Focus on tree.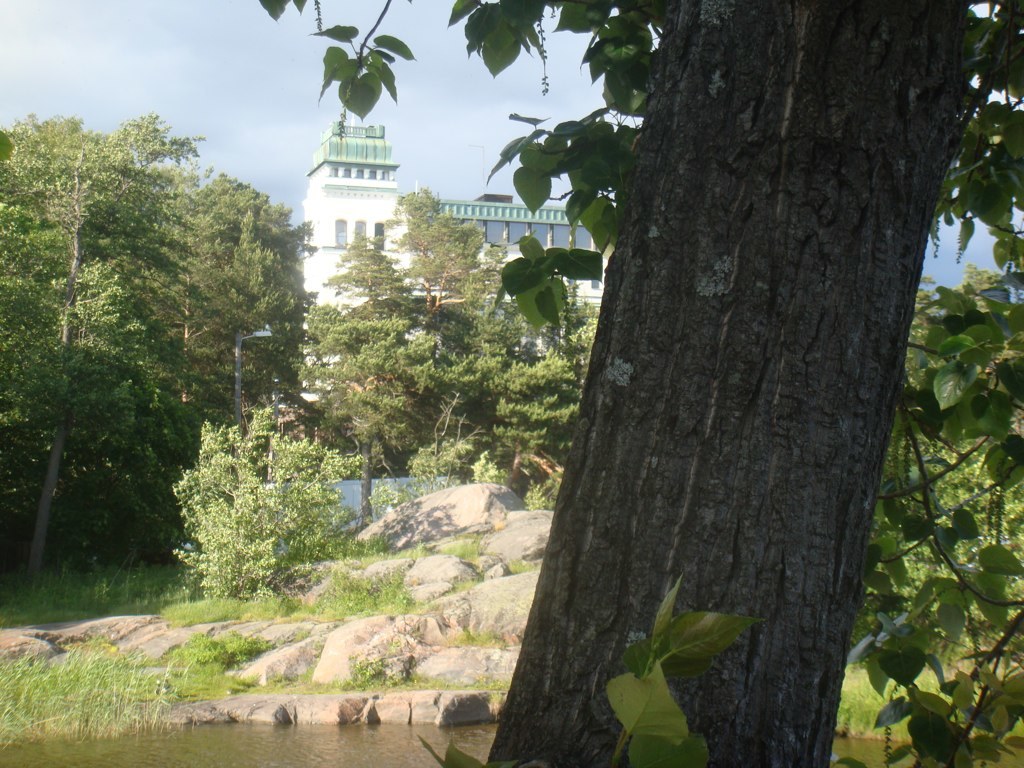
Focused at [left=308, top=176, right=502, bottom=480].
